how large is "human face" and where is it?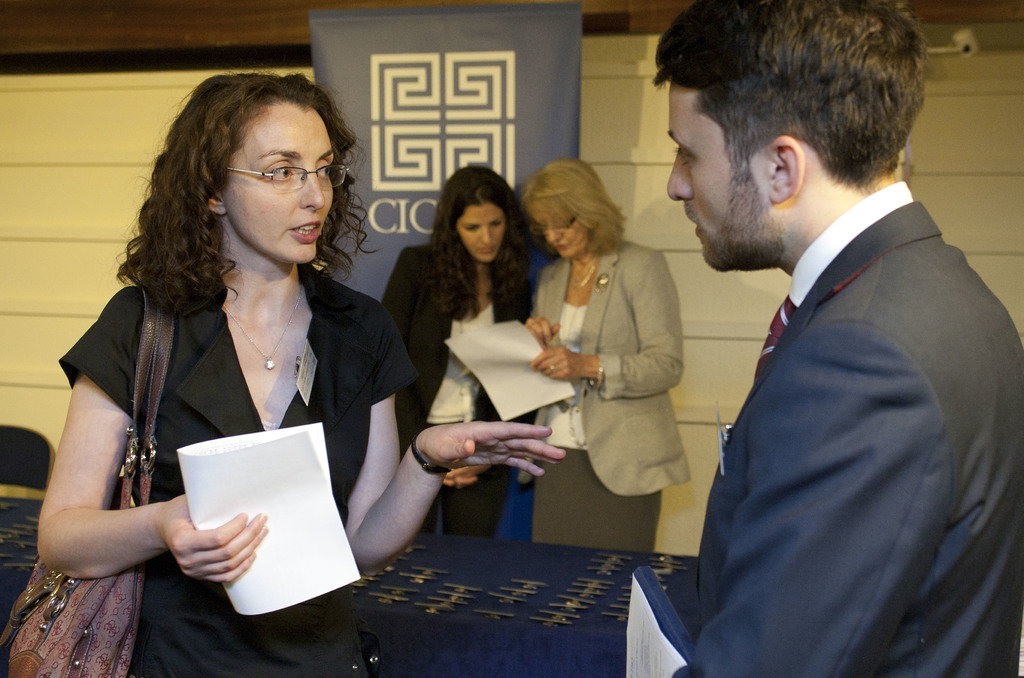
Bounding box: (left=662, top=76, right=774, bottom=275).
